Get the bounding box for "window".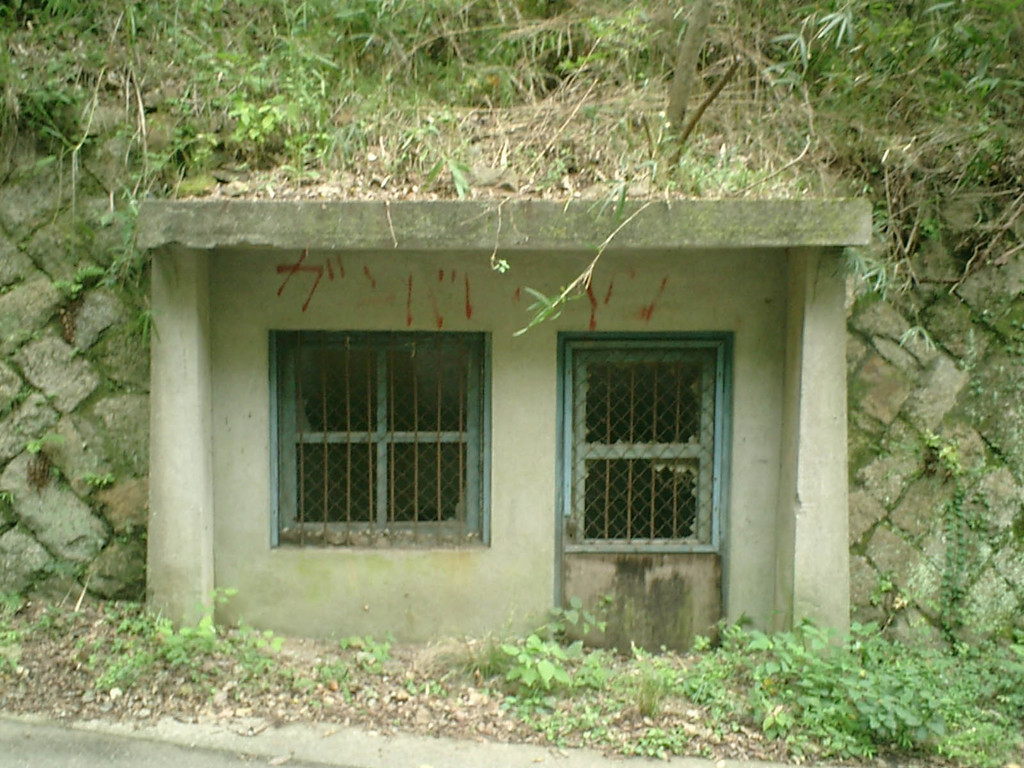
pyautogui.locateOnScreen(255, 312, 499, 557).
